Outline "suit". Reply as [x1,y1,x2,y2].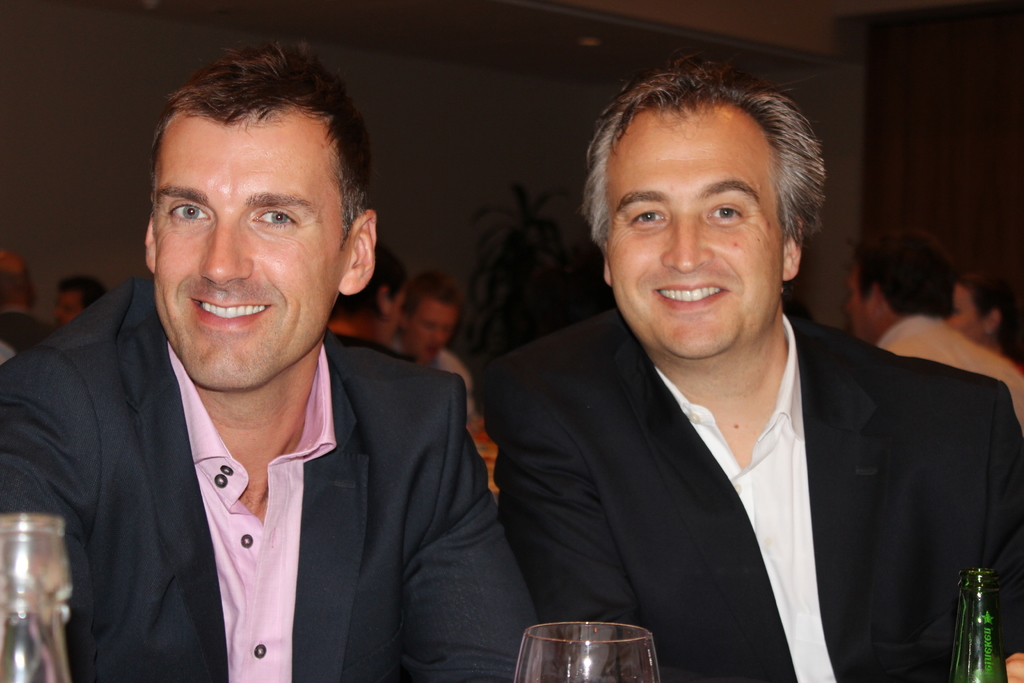
[0,282,535,682].
